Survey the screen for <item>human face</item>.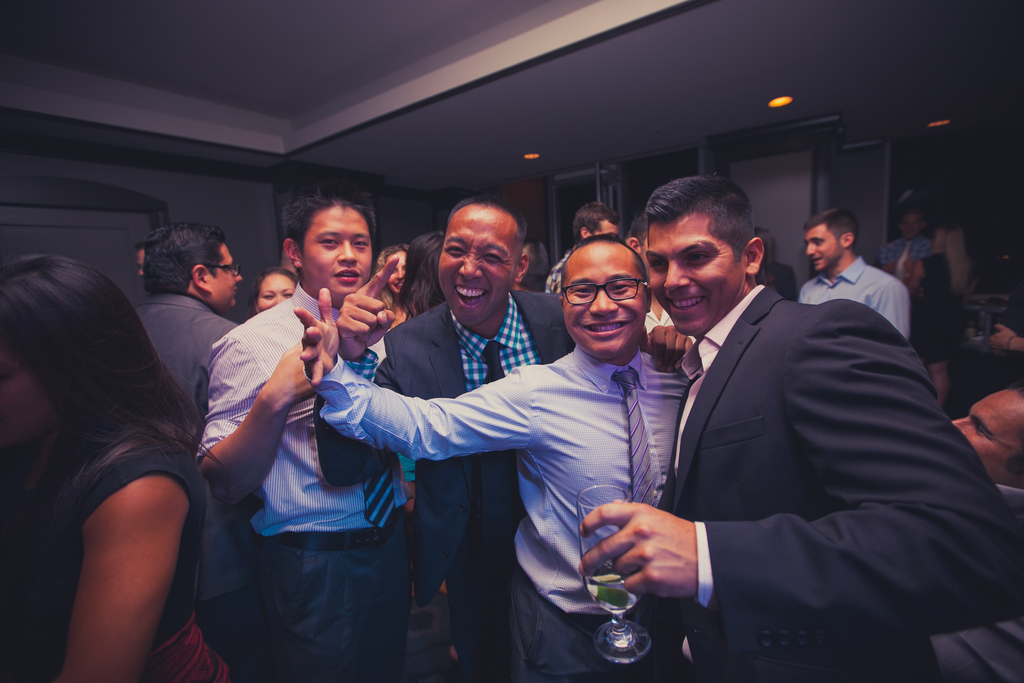
Survey found: {"left": 384, "top": 248, "right": 405, "bottom": 288}.
